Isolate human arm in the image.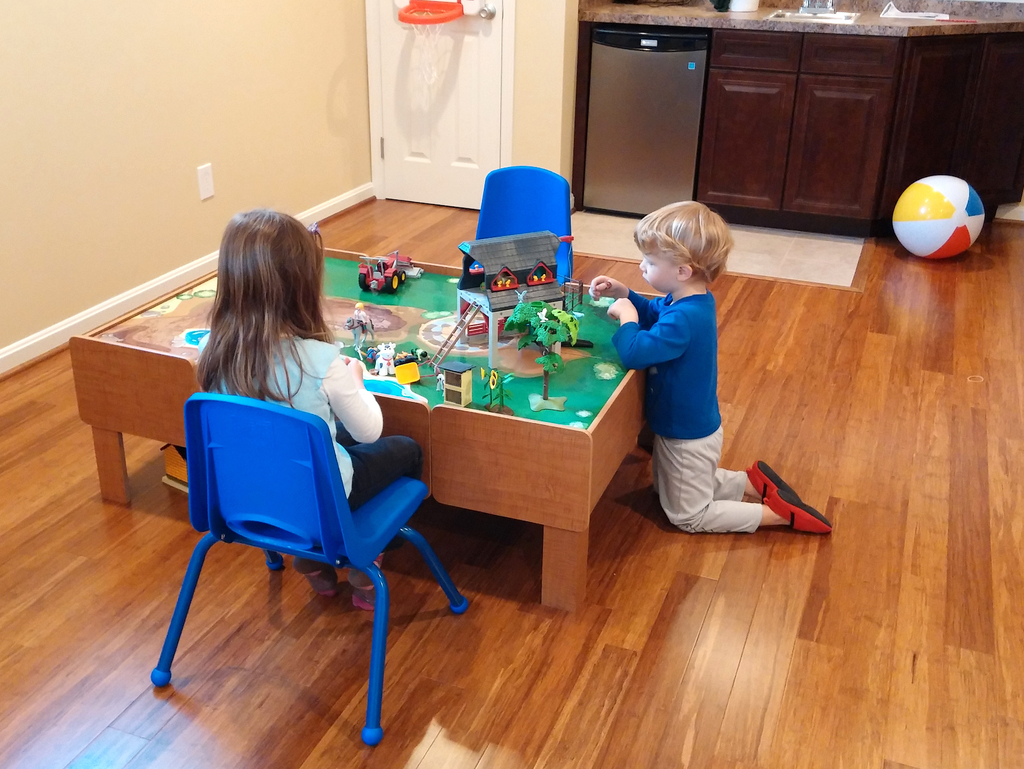
Isolated region: 326,341,374,457.
